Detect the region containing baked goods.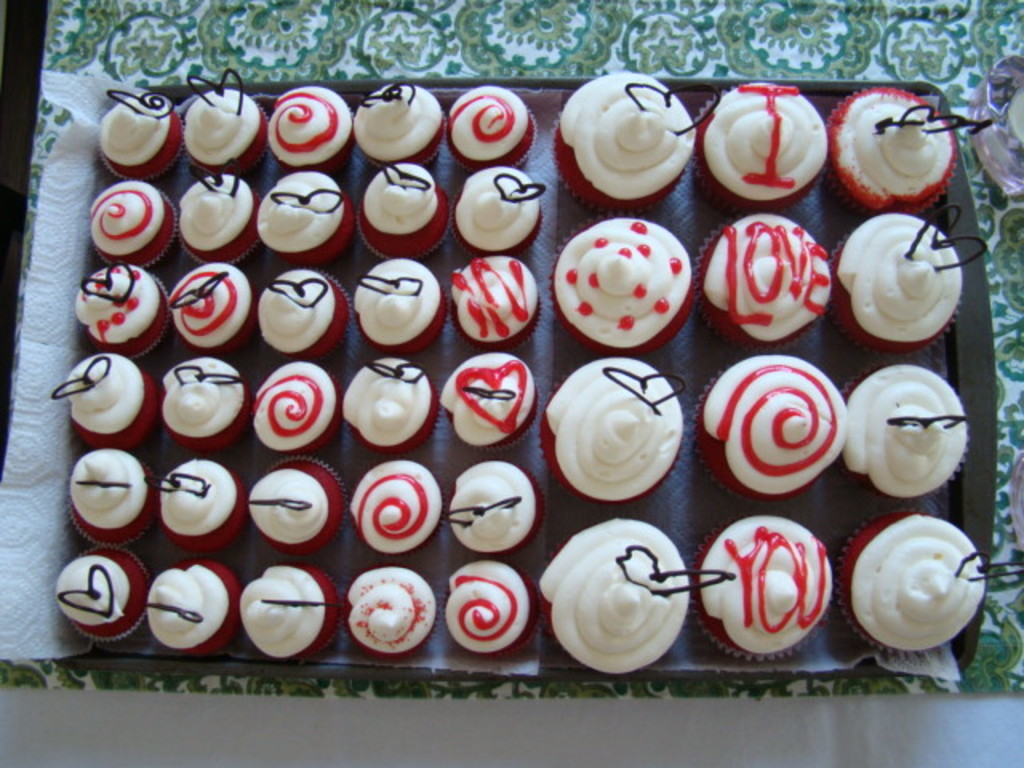
[left=91, top=179, right=178, bottom=270].
